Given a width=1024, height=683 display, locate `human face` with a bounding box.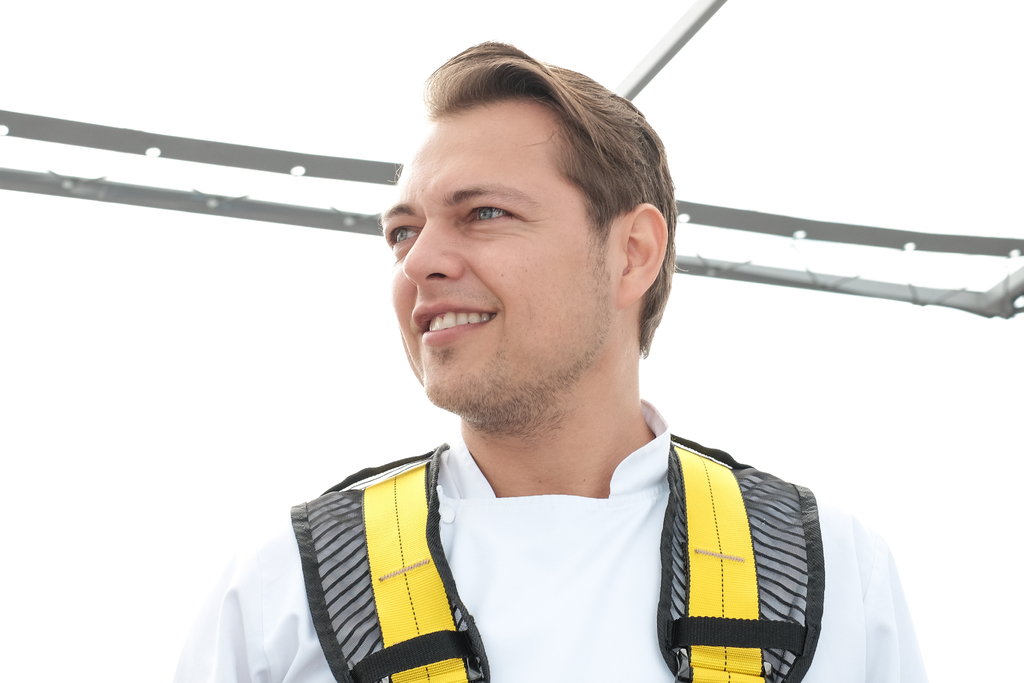
Located: bbox(381, 92, 618, 418).
